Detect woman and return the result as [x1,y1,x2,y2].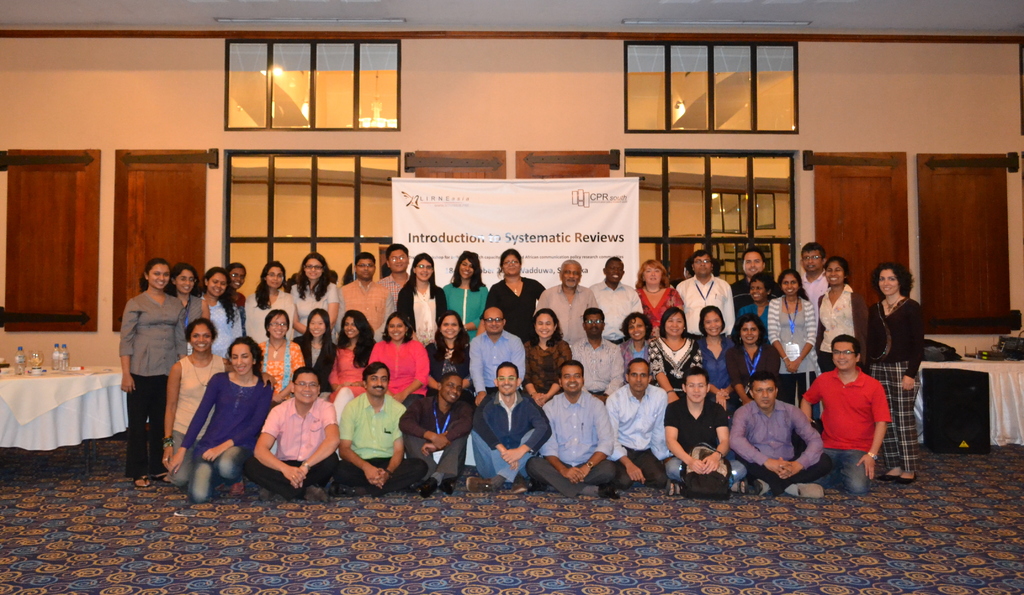
[742,274,775,332].
